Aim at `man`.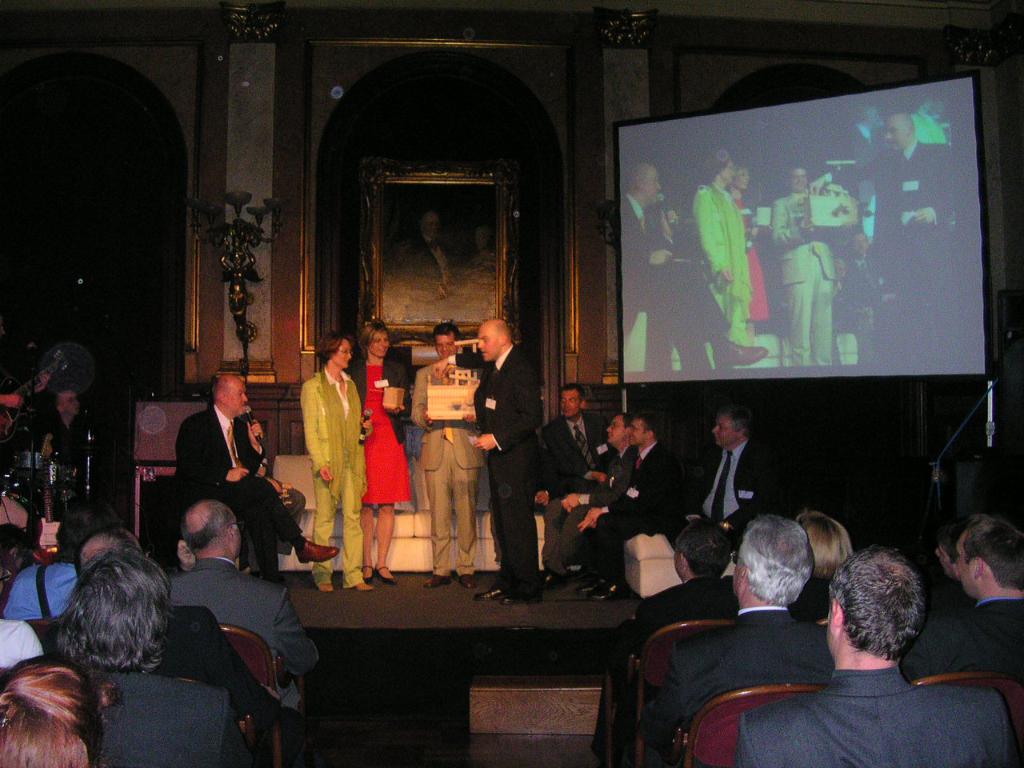
Aimed at Rect(834, 230, 879, 341).
